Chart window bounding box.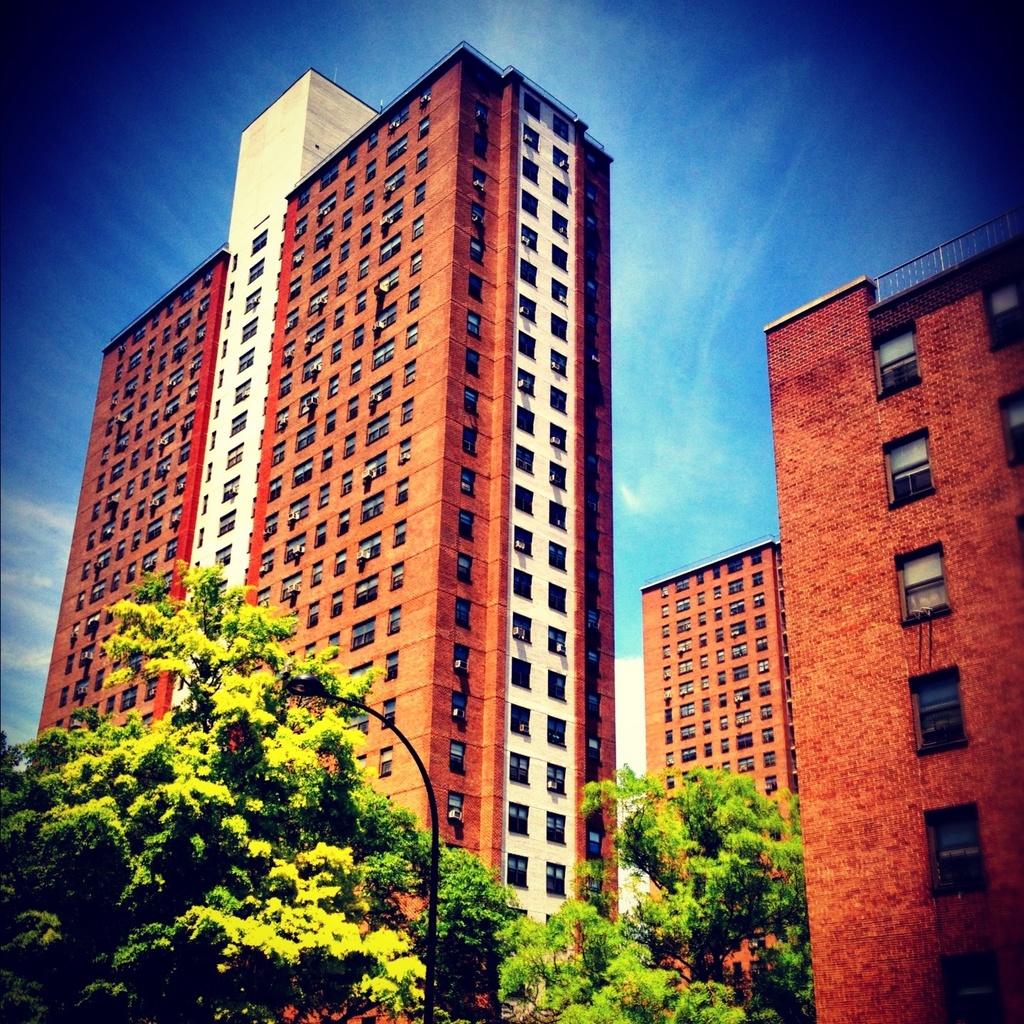
Charted: <box>520,260,537,285</box>.
